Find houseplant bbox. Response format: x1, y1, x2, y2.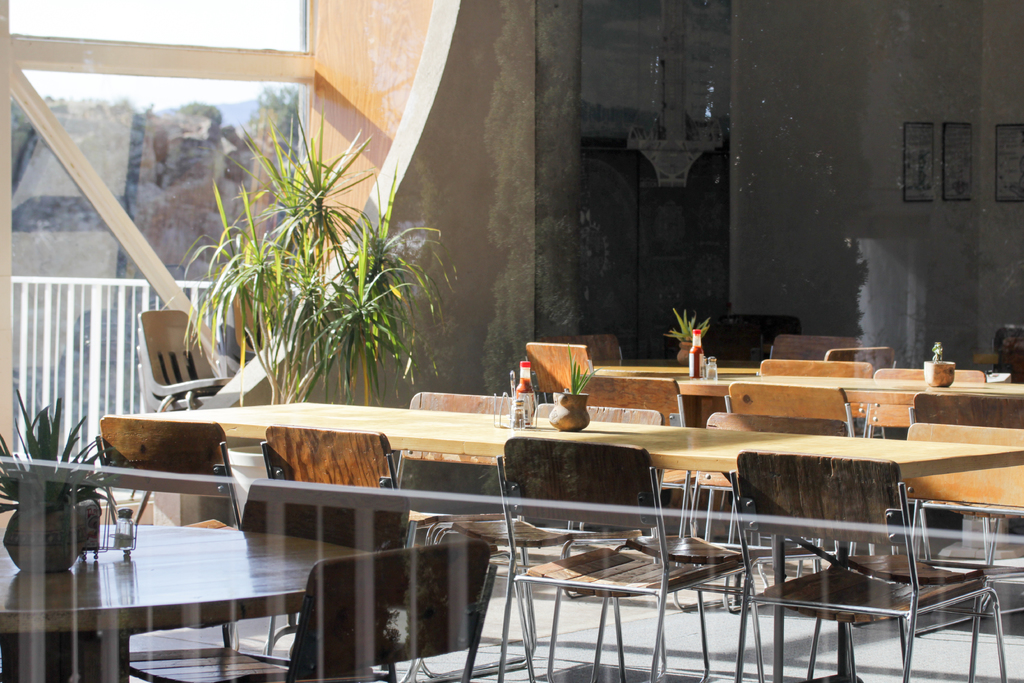
175, 89, 460, 406.
